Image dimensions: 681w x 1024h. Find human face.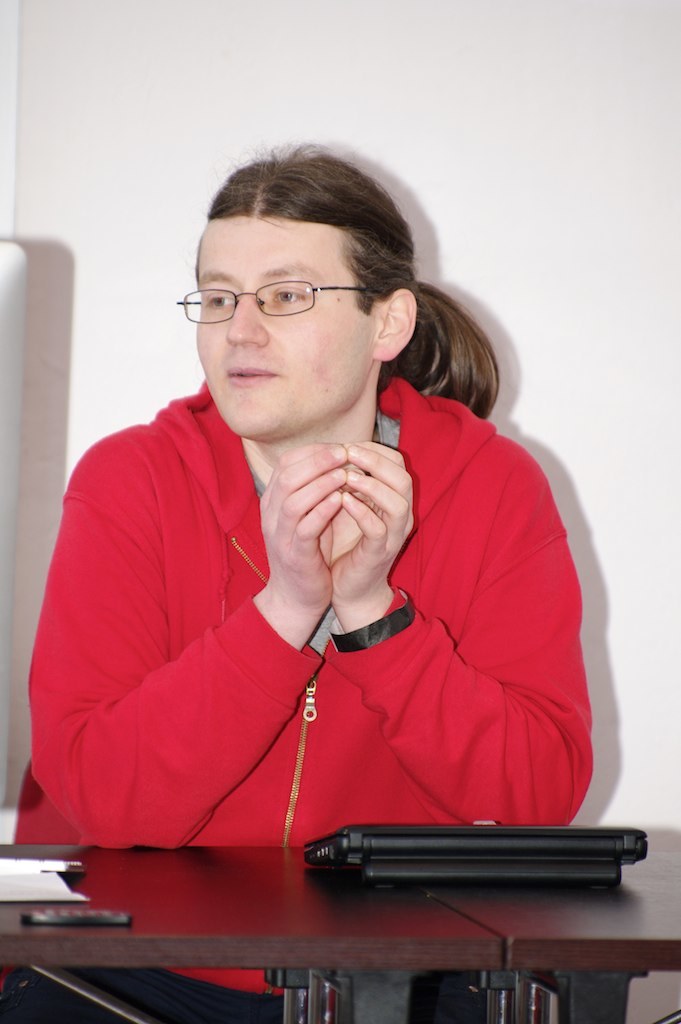
BBox(196, 220, 354, 430).
